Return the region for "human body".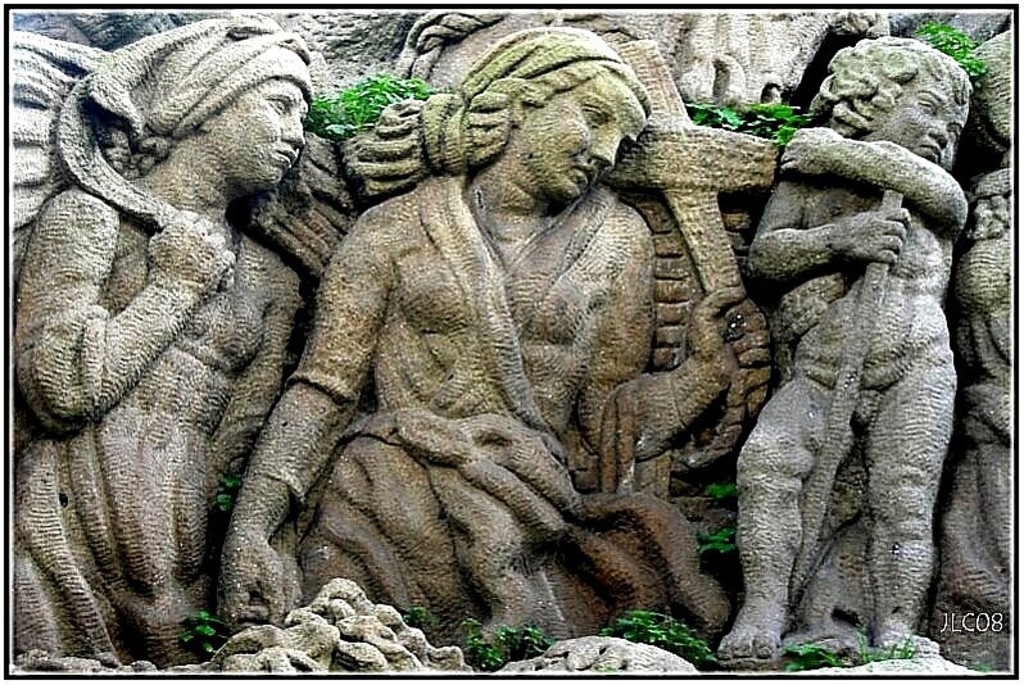
bbox(5, 186, 300, 670).
